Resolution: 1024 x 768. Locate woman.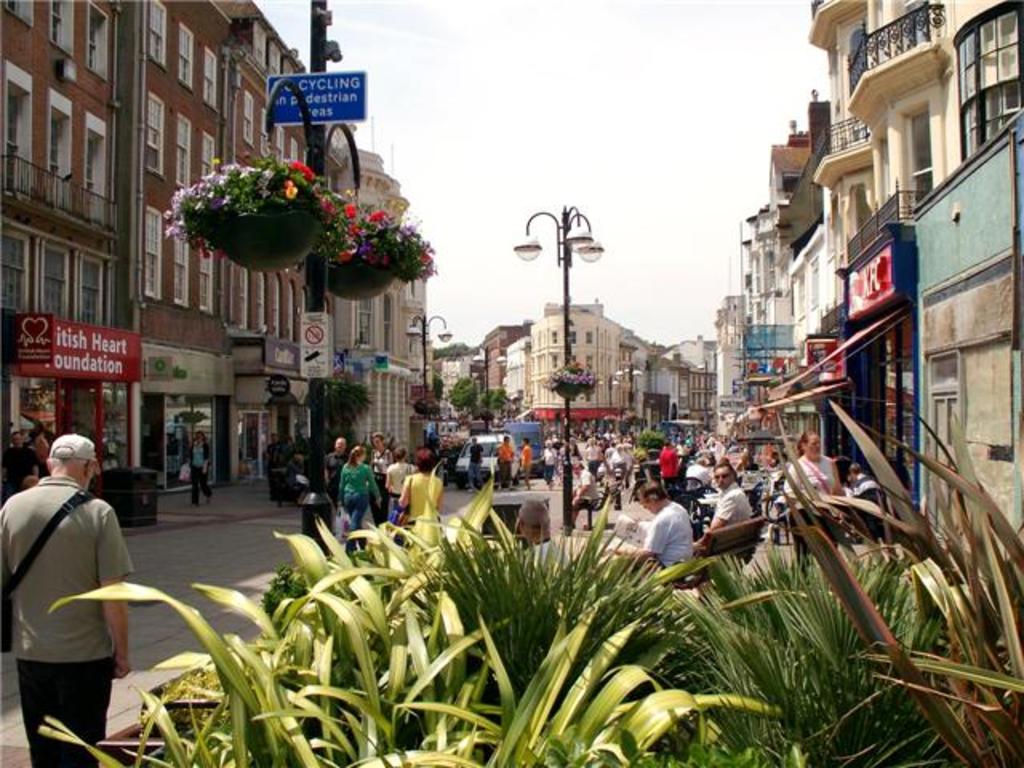
{"x1": 338, "y1": 442, "x2": 381, "y2": 530}.
